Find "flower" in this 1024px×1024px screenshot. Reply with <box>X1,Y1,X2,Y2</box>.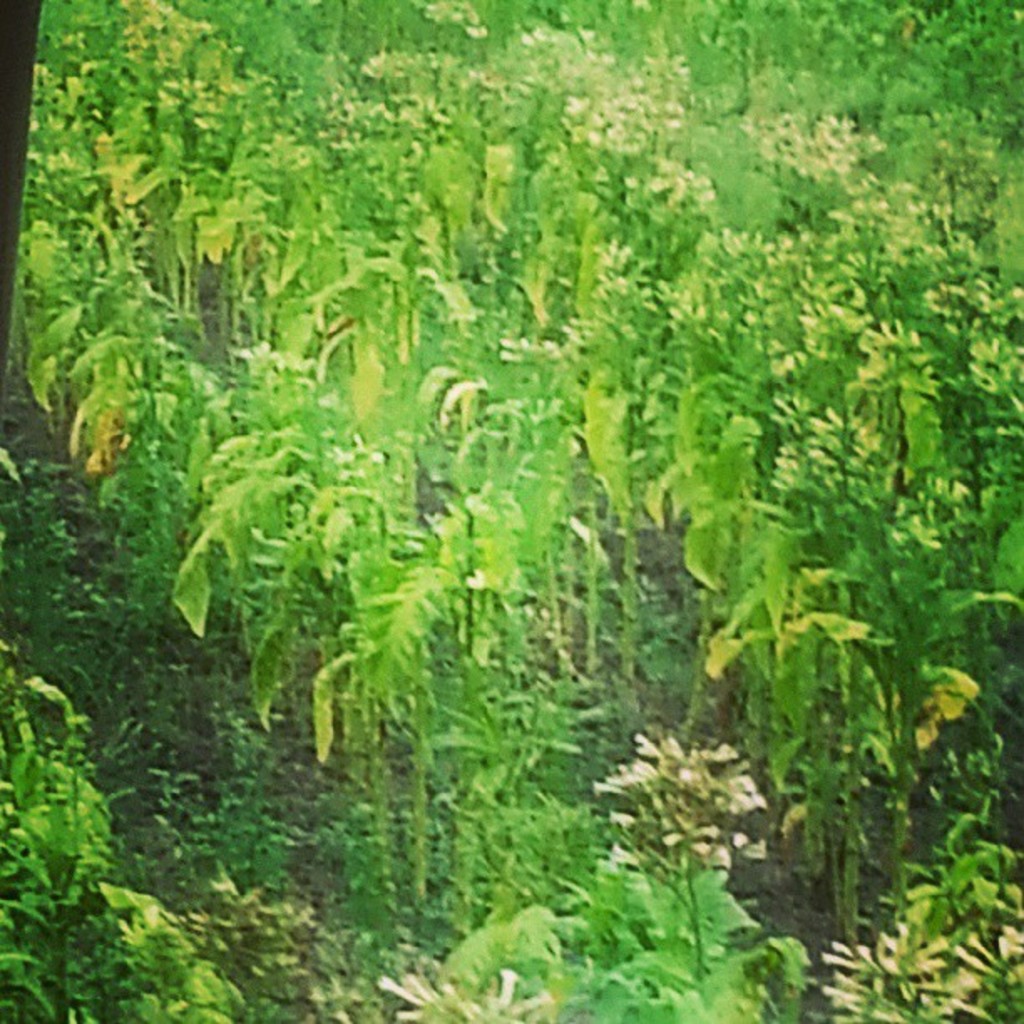
<box>724,770,776,813</box>.
